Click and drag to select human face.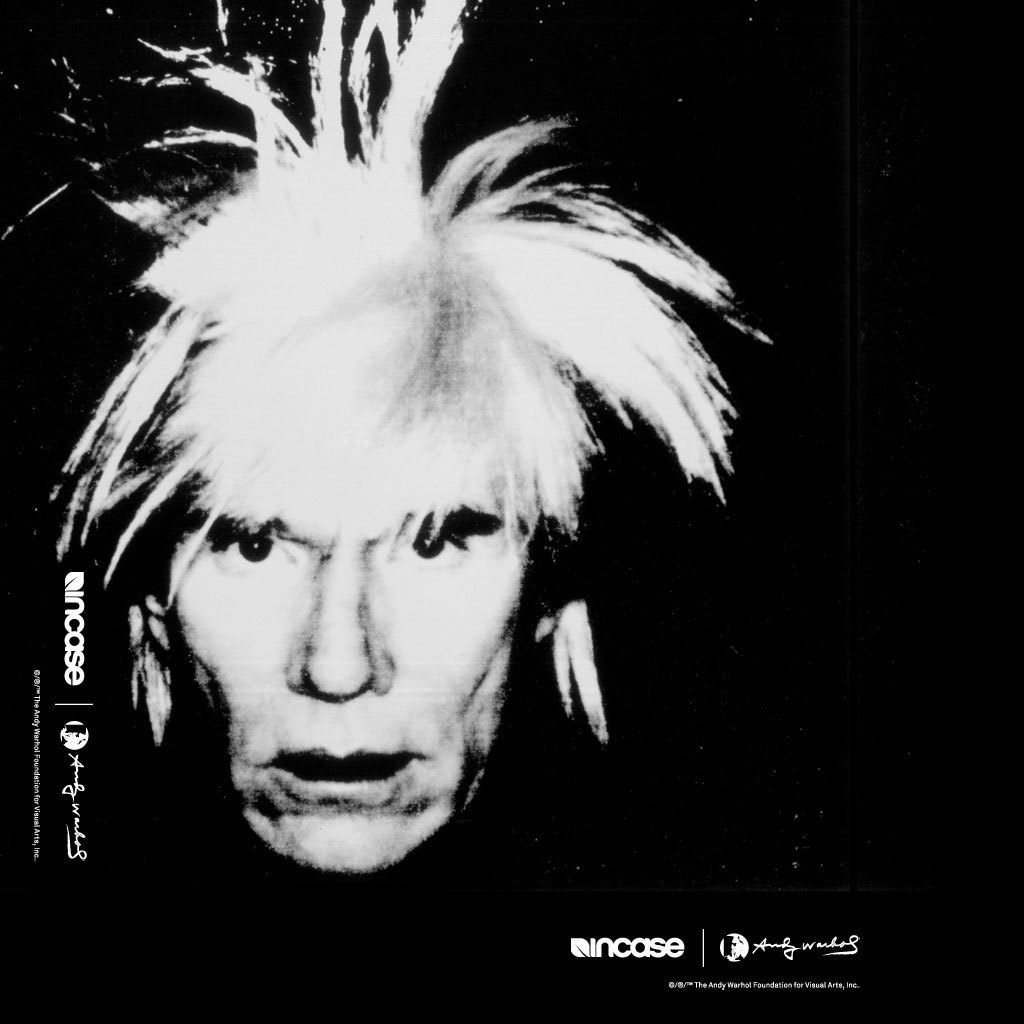
Selection: (left=169, top=437, right=523, bottom=869).
